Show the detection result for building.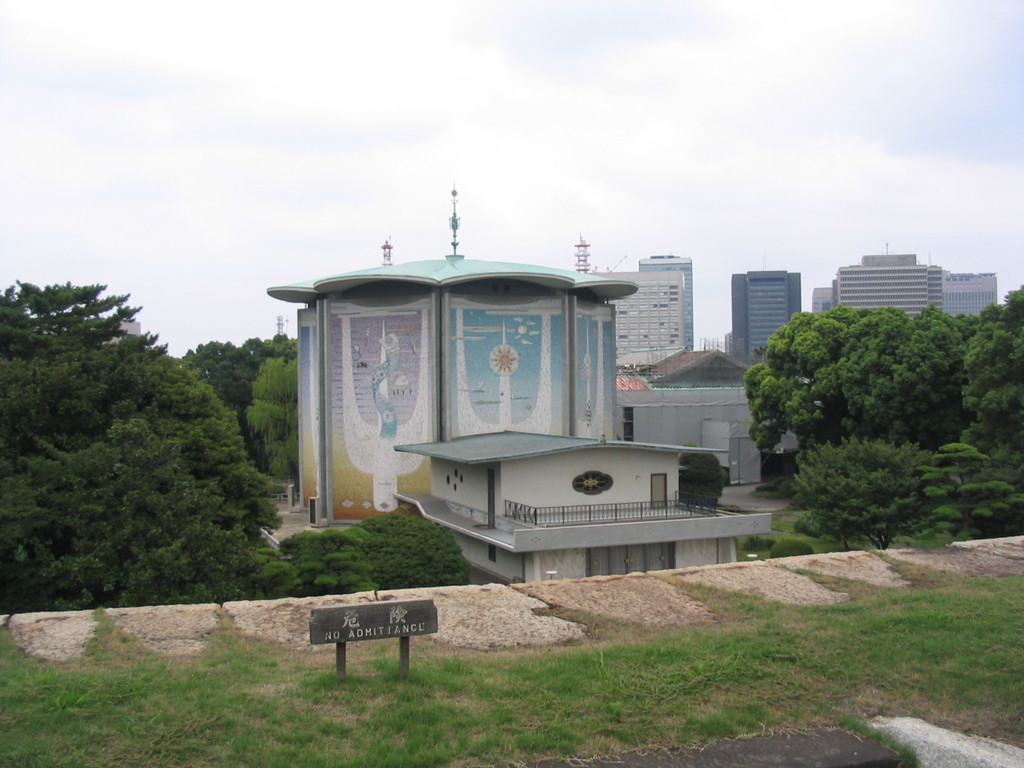
select_region(103, 320, 144, 342).
